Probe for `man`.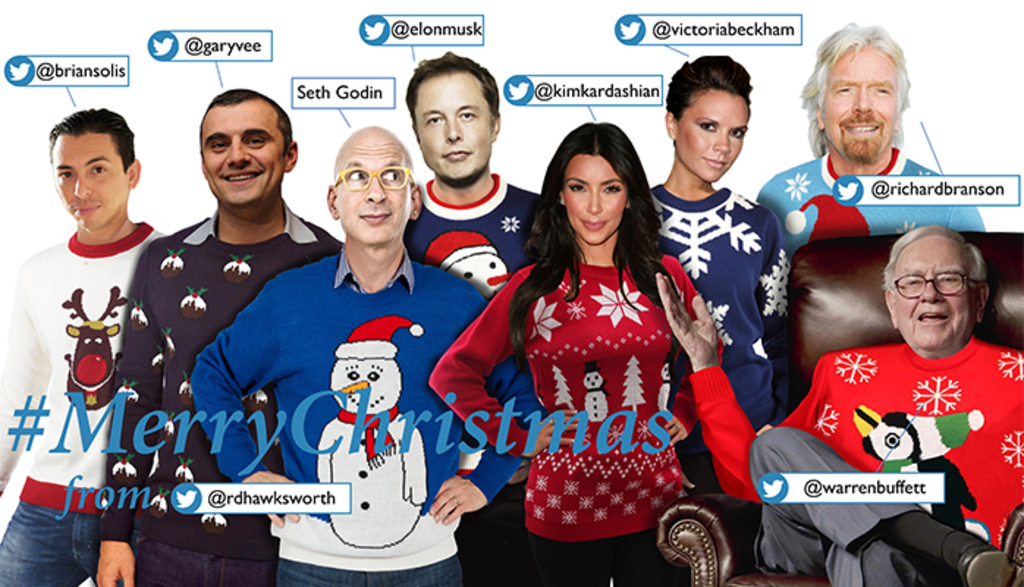
Probe result: bbox(756, 18, 987, 249).
